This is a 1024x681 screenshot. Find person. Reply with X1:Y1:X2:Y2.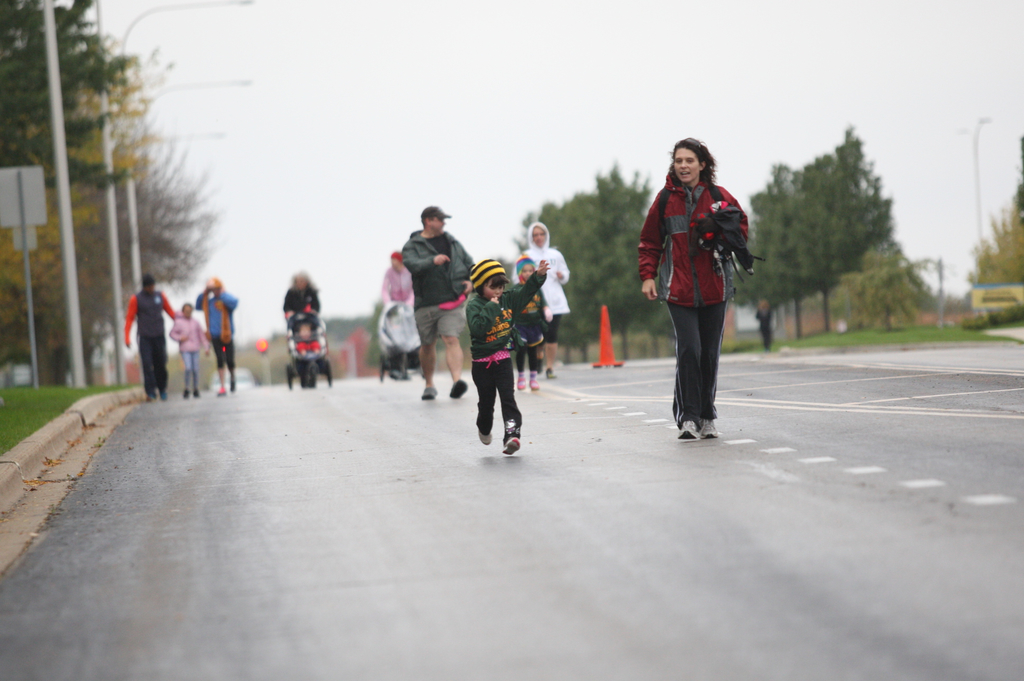
380:254:417:305.
